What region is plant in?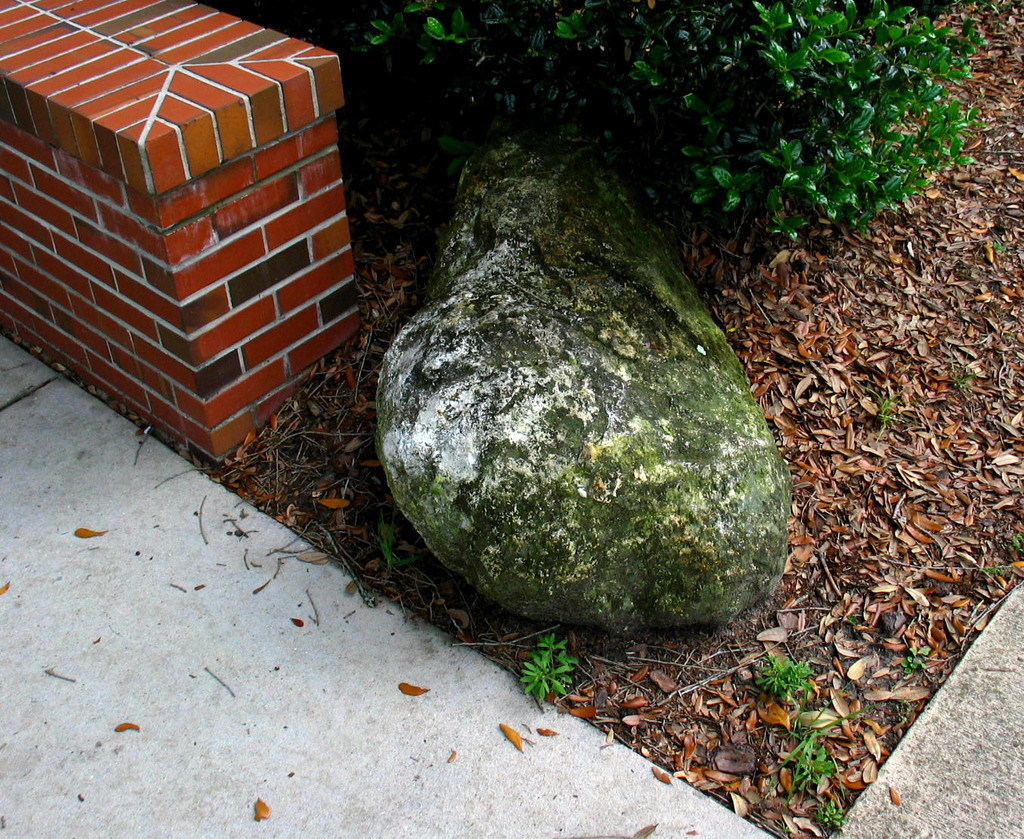
[951,370,966,388].
